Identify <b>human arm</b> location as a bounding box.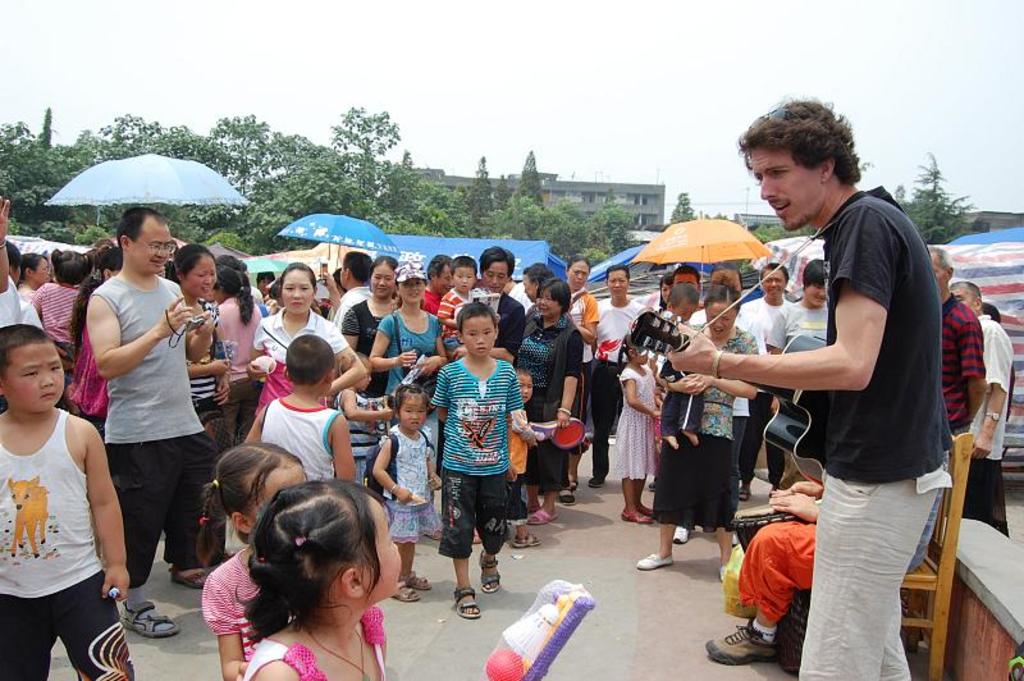
select_region(681, 333, 763, 402).
